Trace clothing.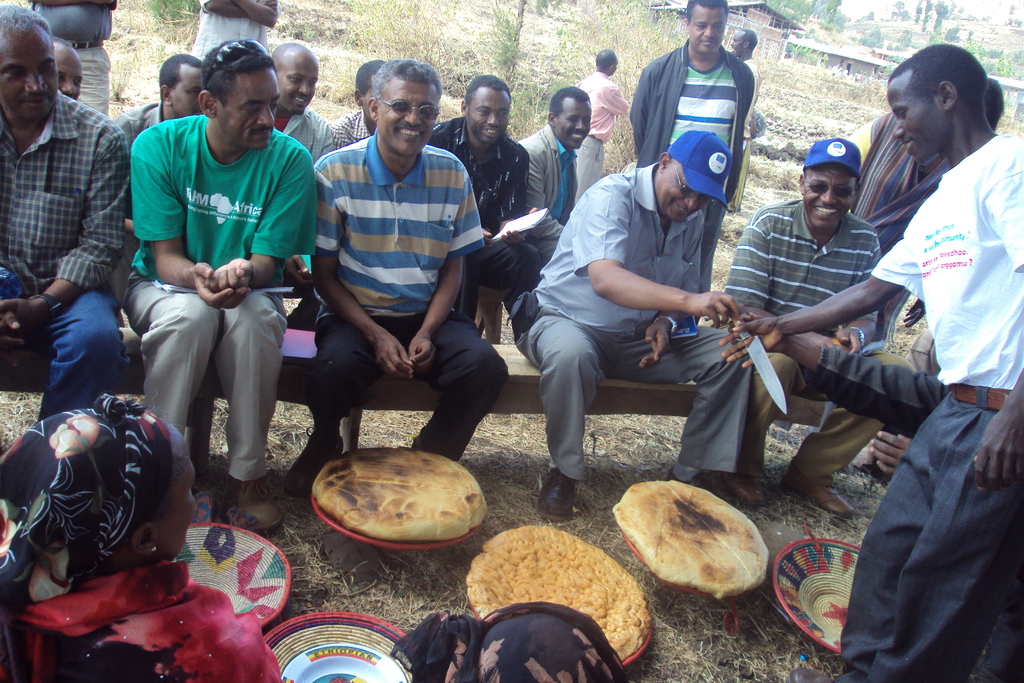
Traced to bbox=(111, 53, 321, 484).
